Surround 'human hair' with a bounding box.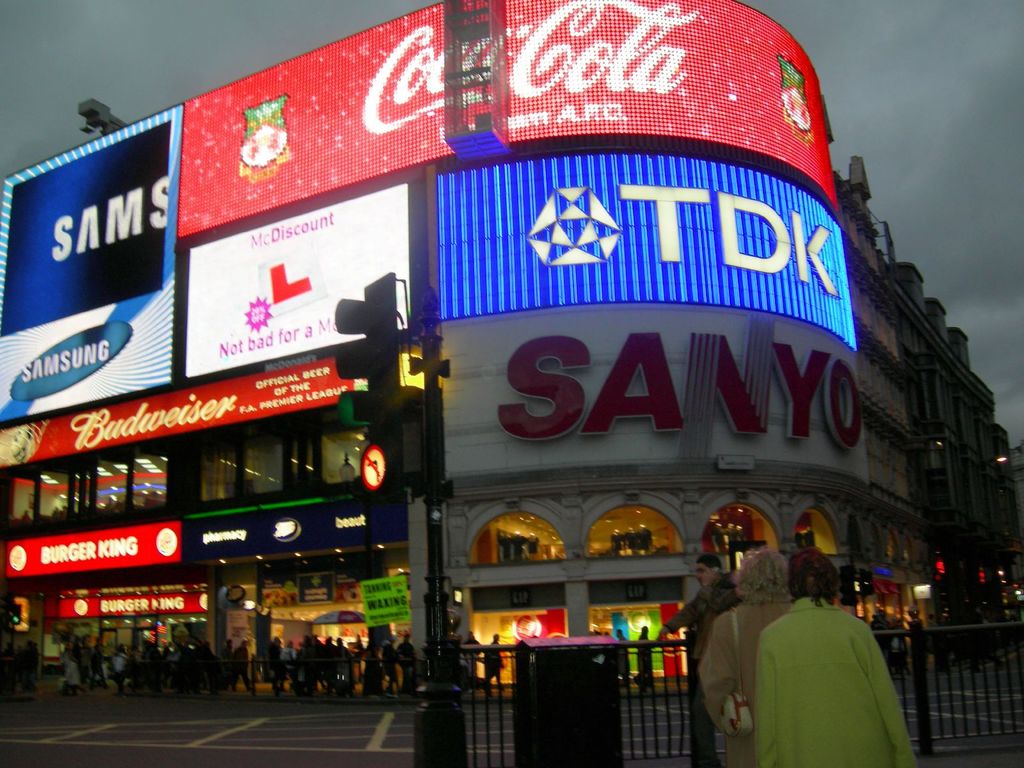
x1=737 y1=545 x2=792 y2=604.
